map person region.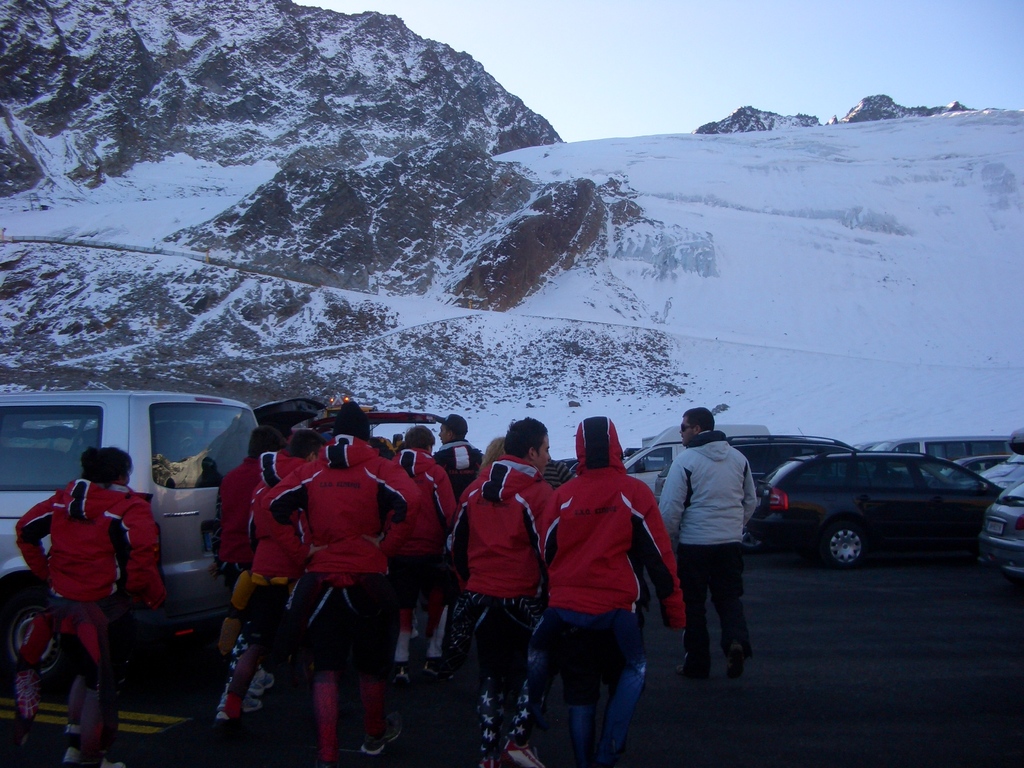
Mapped to bbox=(646, 392, 771, 683).
